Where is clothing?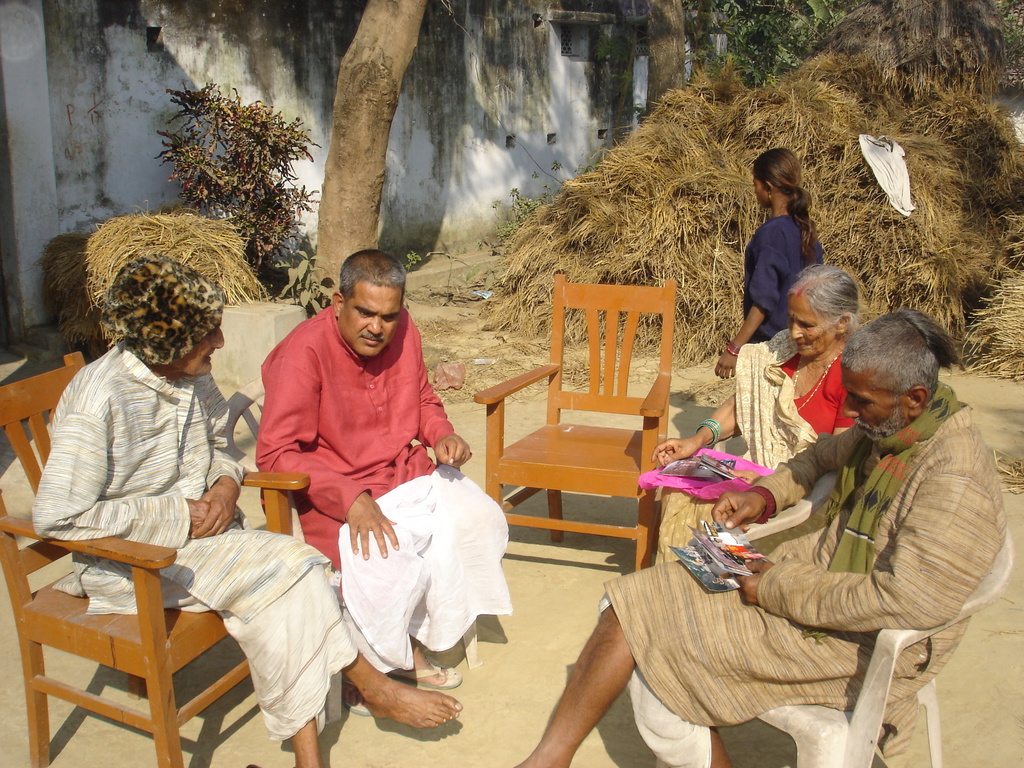
rect(334, 473, 503, 674).
